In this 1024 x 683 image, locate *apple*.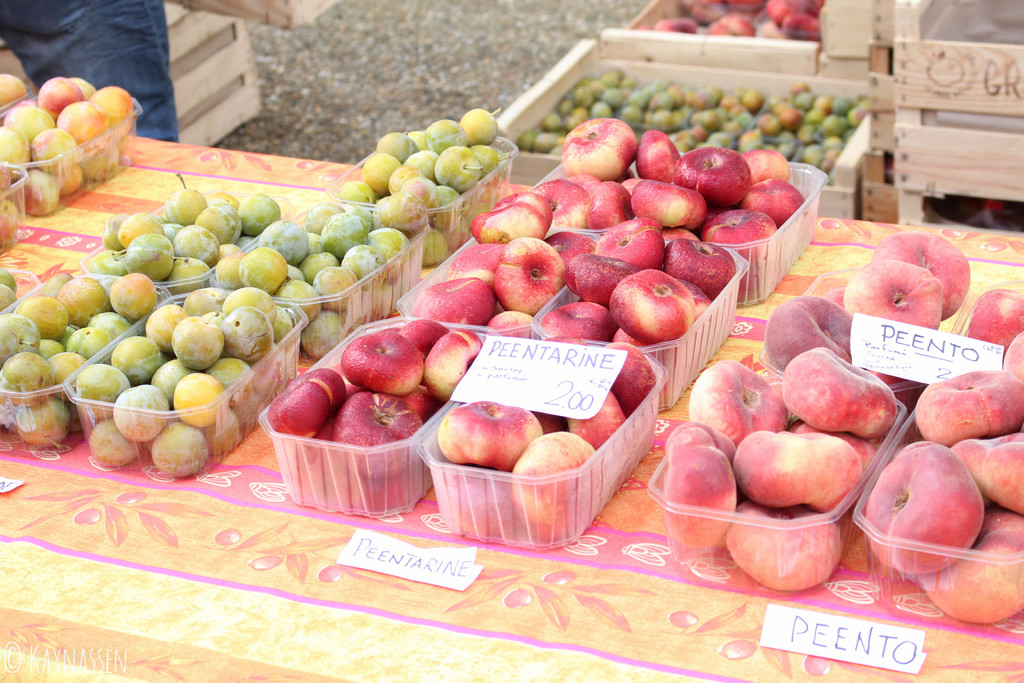
Bounding box: locate(1, 161, 8, 192).
